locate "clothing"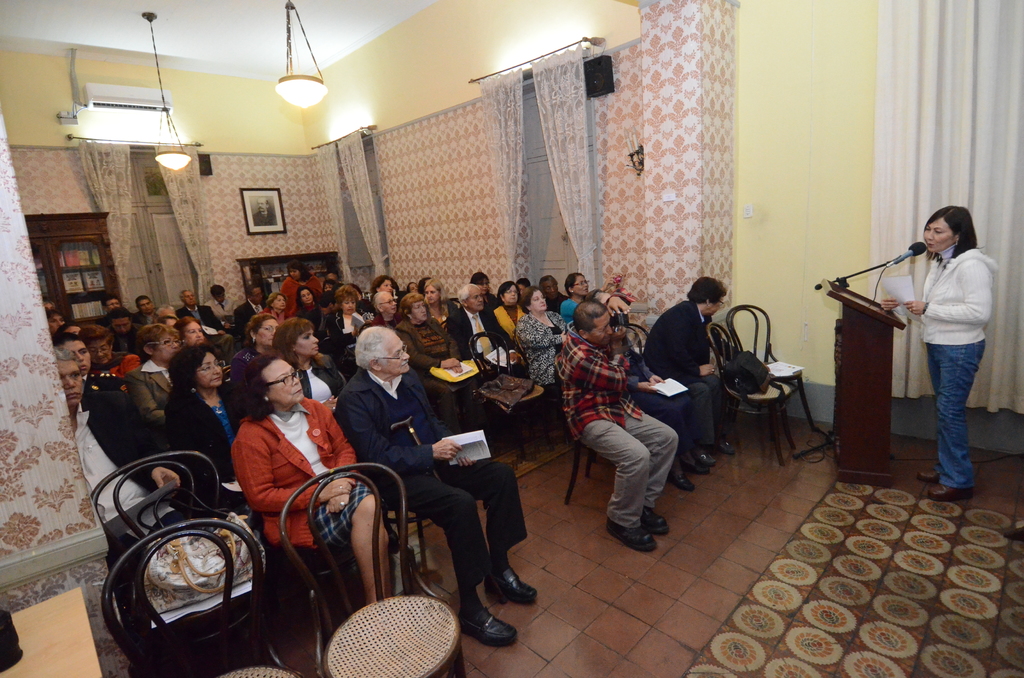
BBox(442, 298, 508, 369)
